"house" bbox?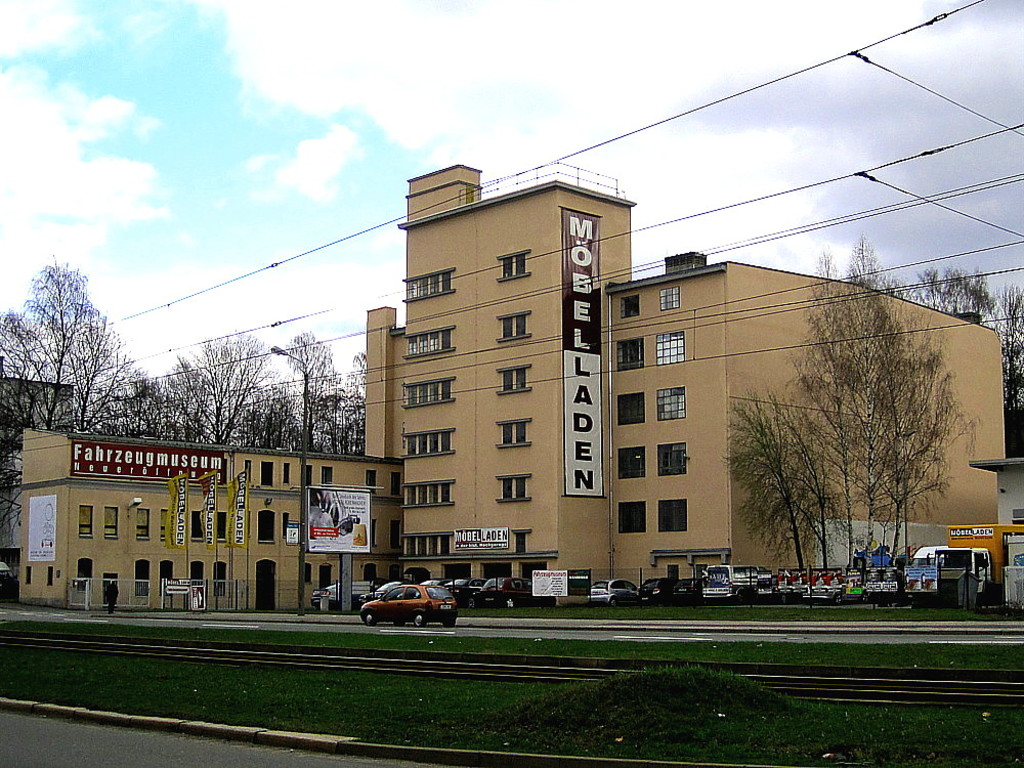
bbox=(423, 203, 992, 600)
